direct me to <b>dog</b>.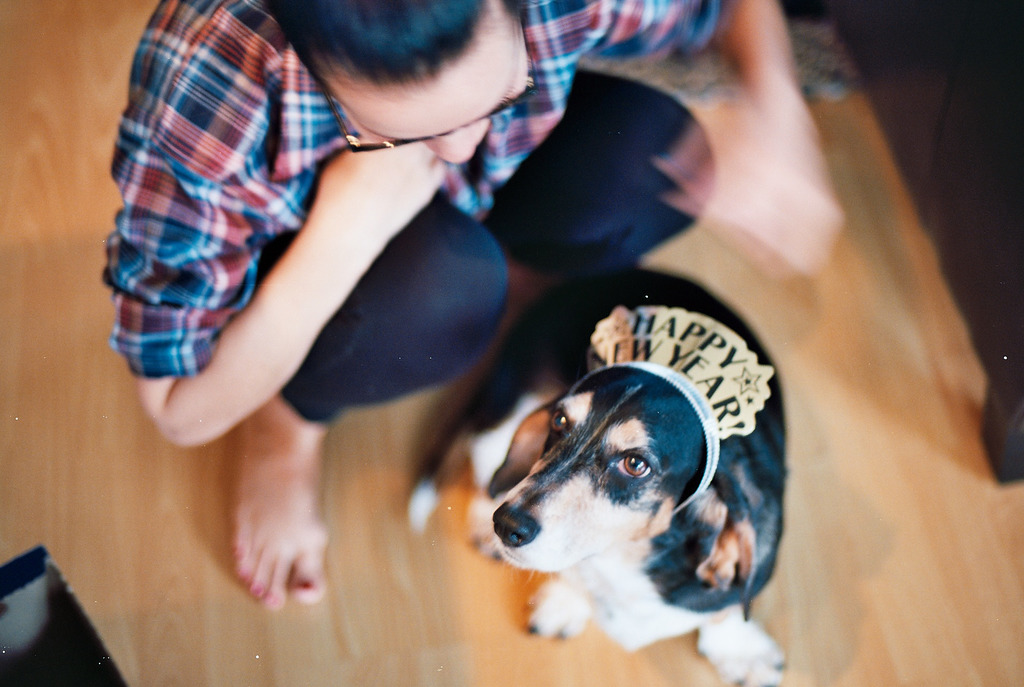
Direction: (401, 268, 788, 686).
